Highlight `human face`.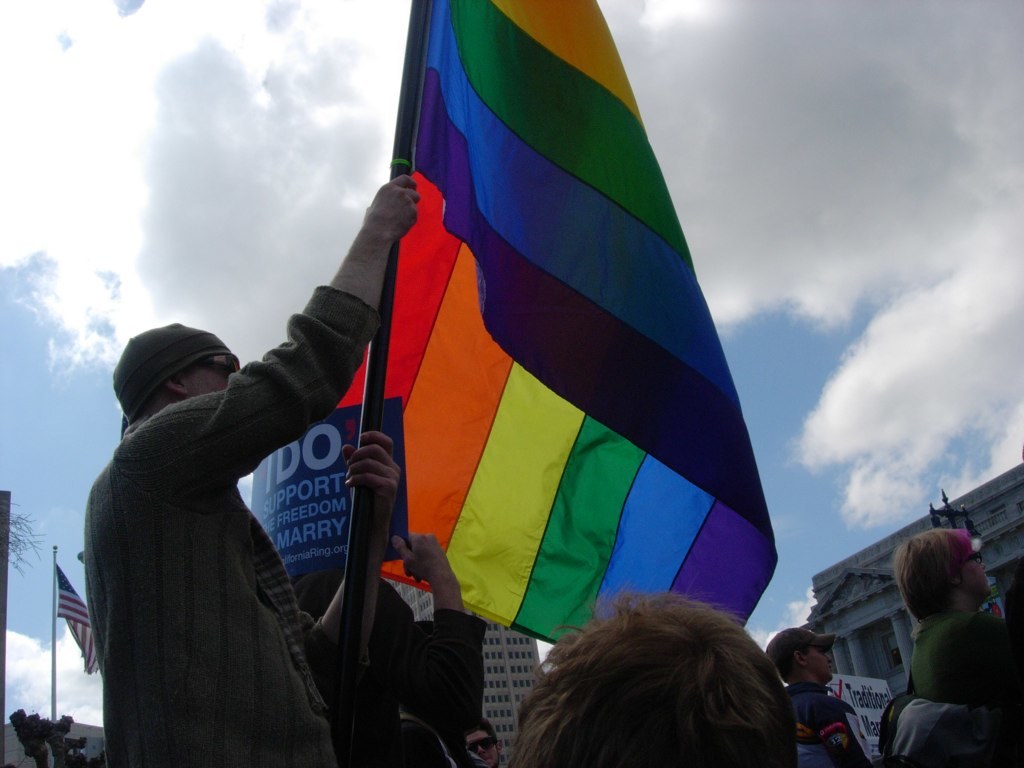
Highlighted region: 465, 722, 499, 762.
